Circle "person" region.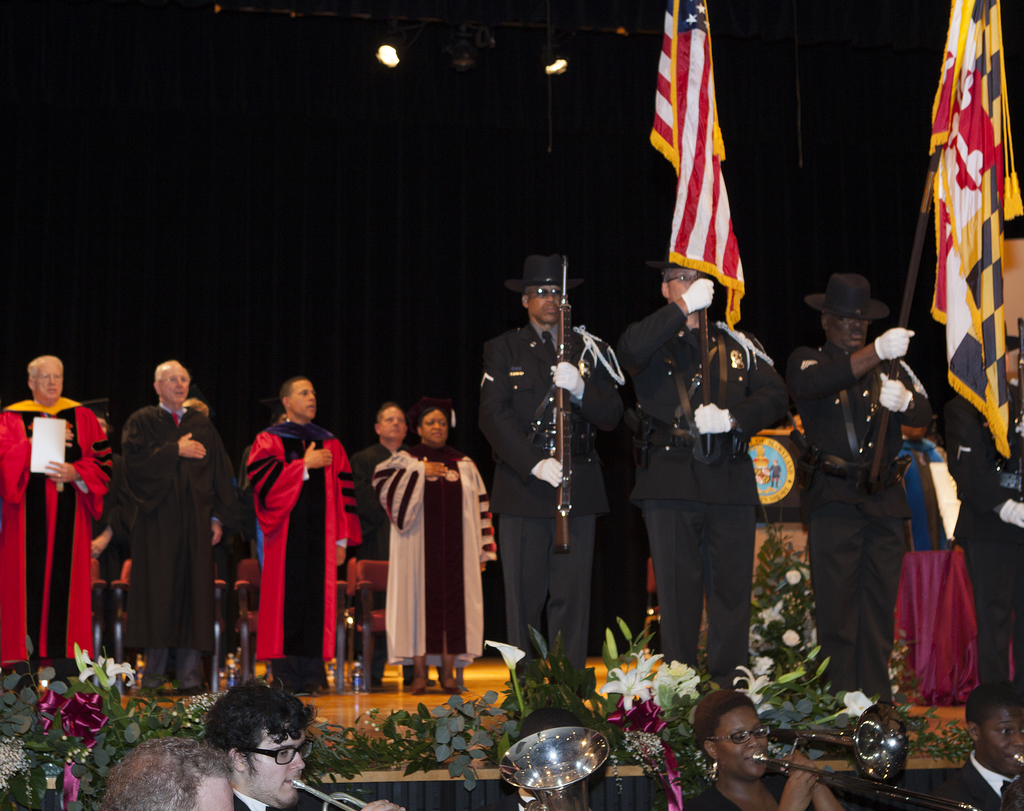
Region: (354,404,437,686).
